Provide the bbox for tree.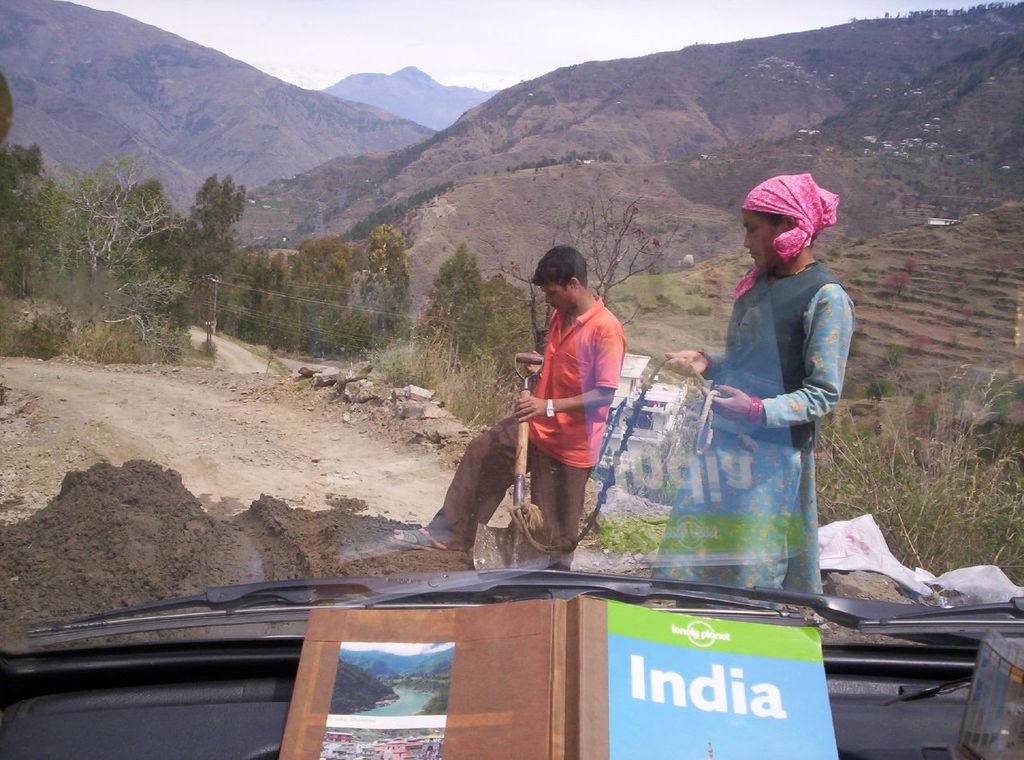
(left=556, top=194, right=694, bottom=322).
